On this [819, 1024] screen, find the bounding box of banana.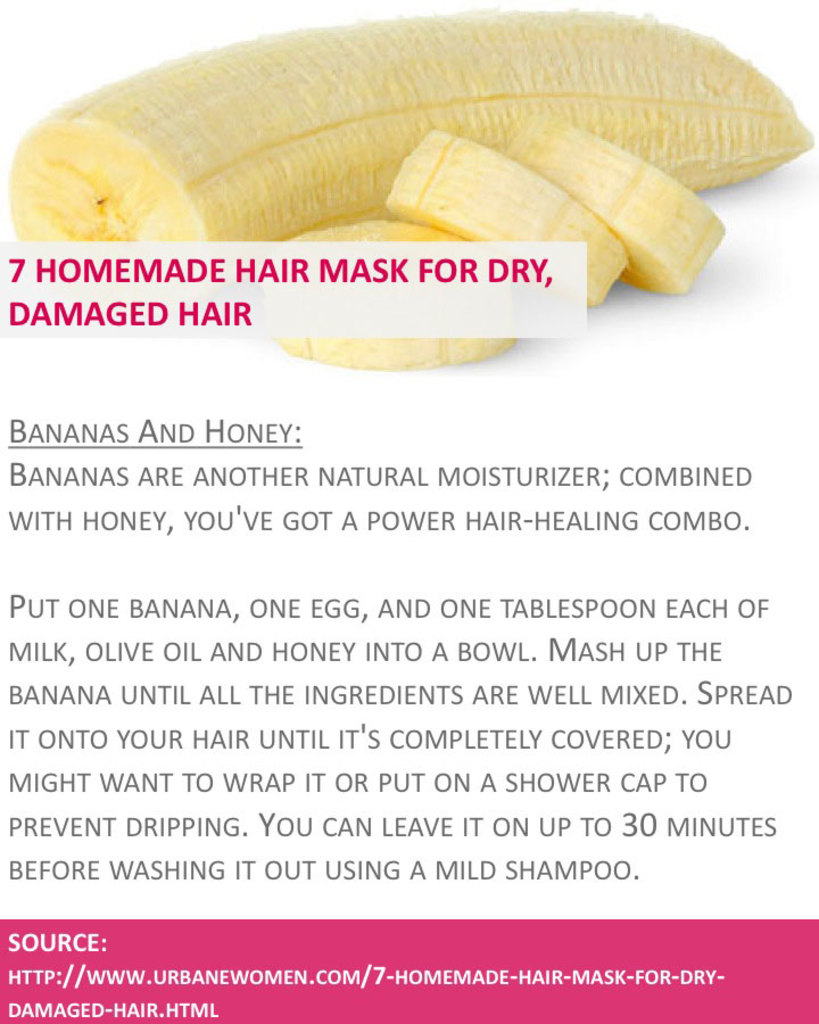
Bounding box: l=5, t=6, r=808, b=288.
